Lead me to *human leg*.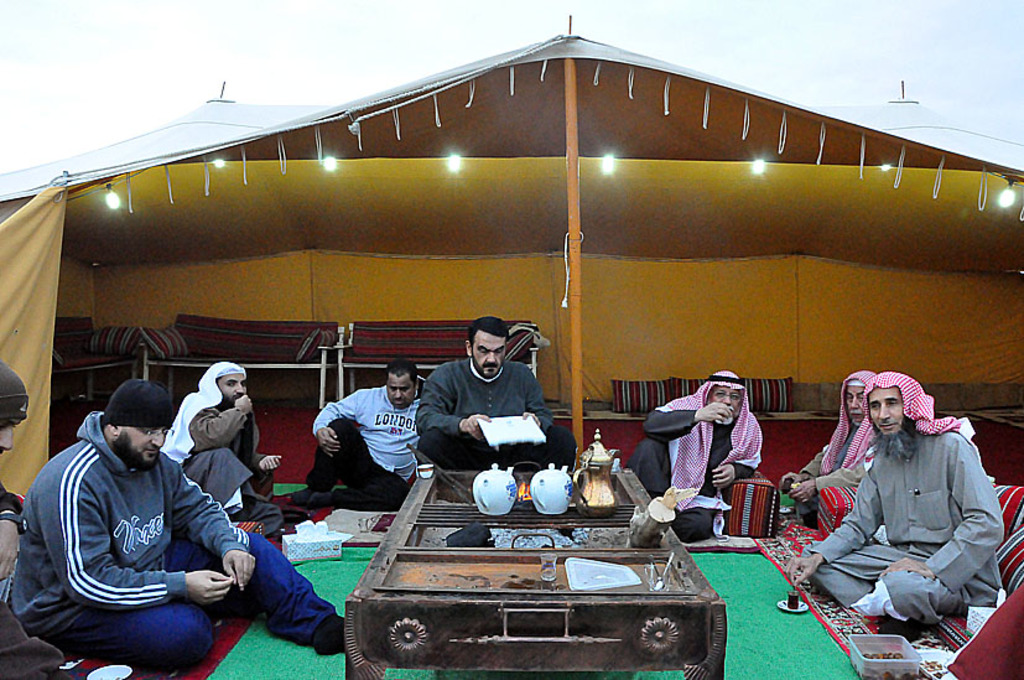
Lead to select_region(207, 526, 334, 668).
